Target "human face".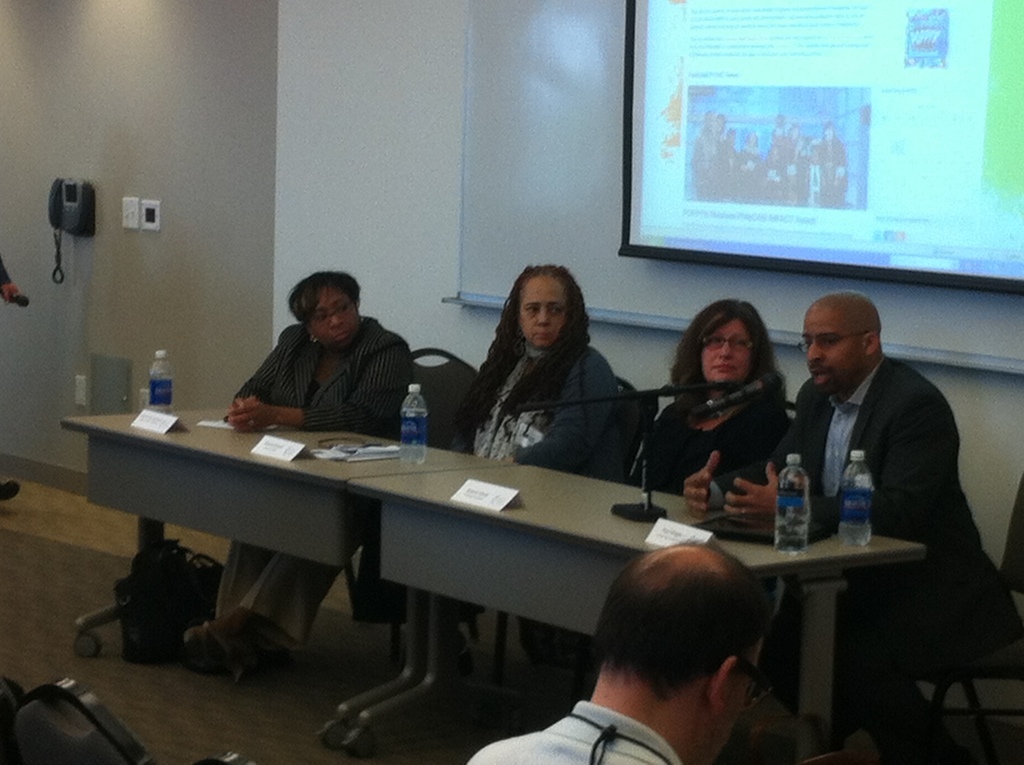
Target region: pyautogui.locateOnScreen(700, 316, 755, 383).
